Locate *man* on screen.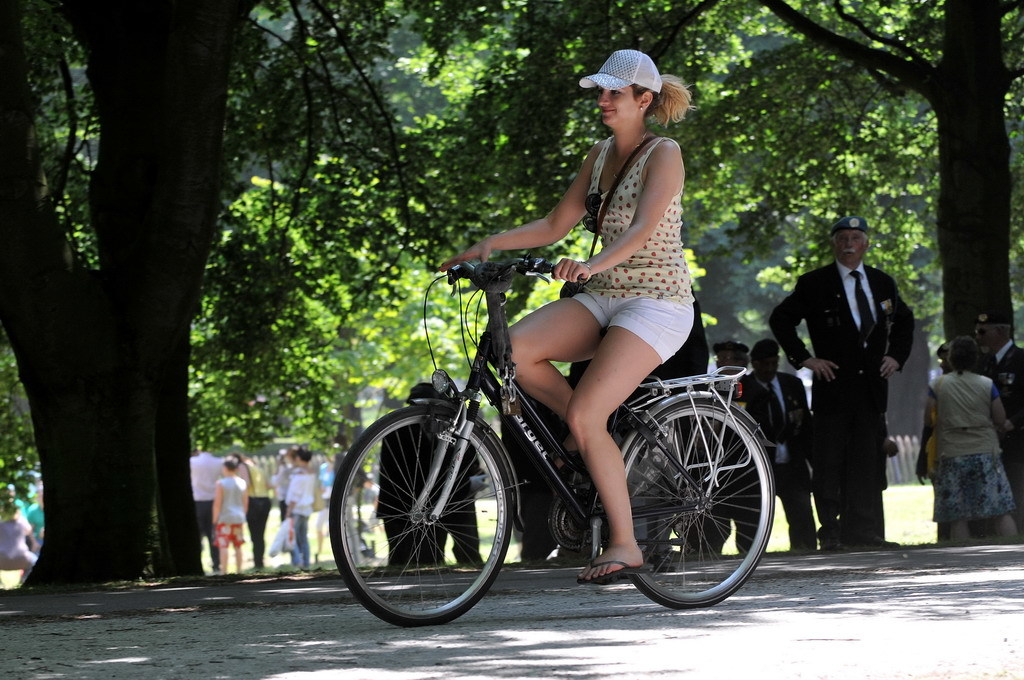
On screen at {"x1": 189, "y1": 445, "x2": 225, "y2": 578}.
